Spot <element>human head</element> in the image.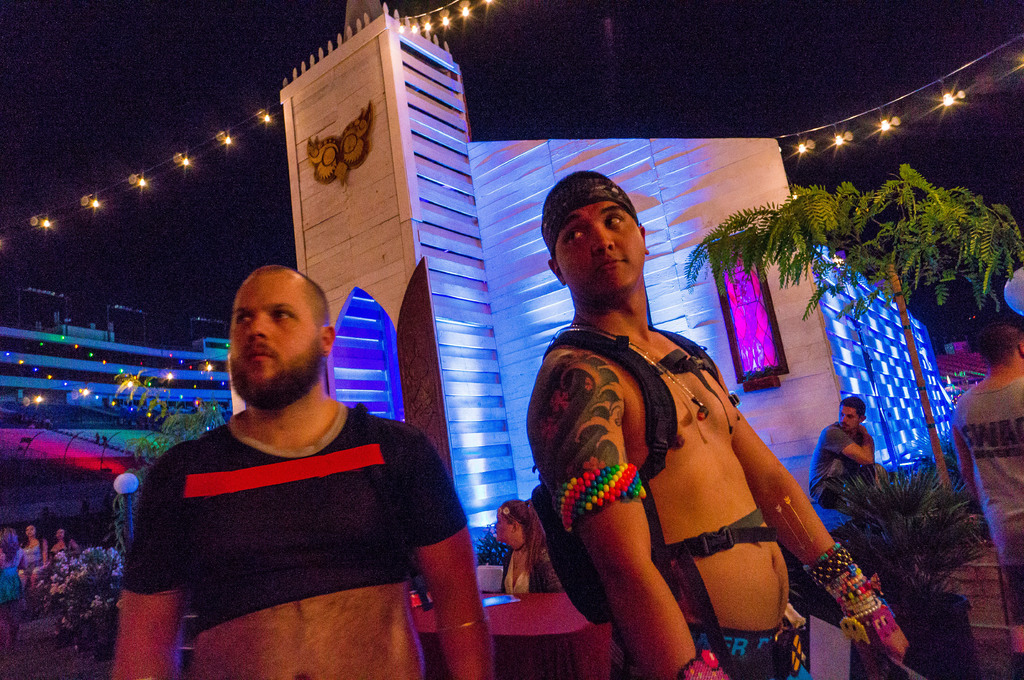
<element>human head</element> found at region(228, 262, 335, 402).
